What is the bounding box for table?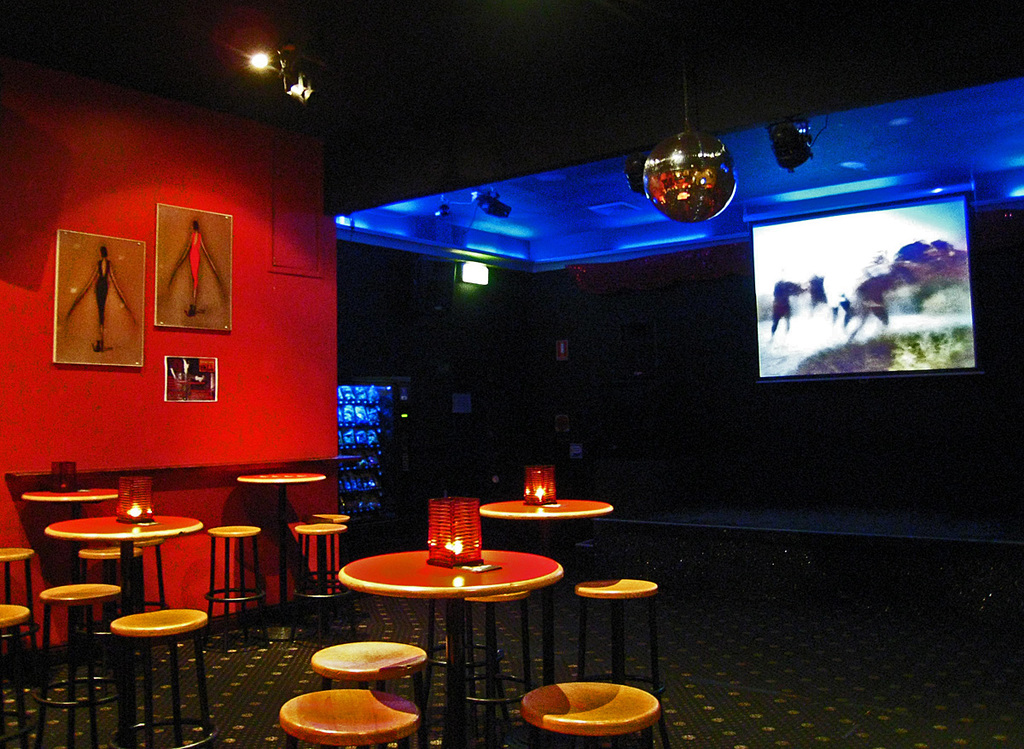
pyautogui.locateOnScreen(337, 541, 569, 748).
